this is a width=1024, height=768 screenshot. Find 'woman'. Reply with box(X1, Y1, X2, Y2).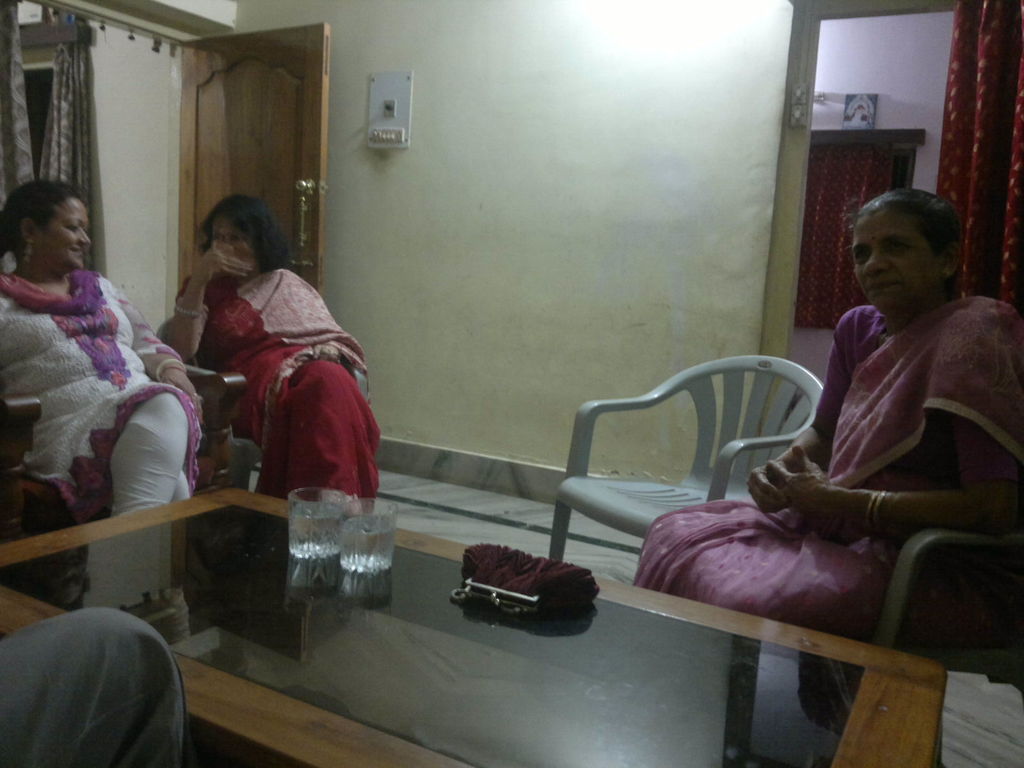
box(176, 191, 371, 533).
